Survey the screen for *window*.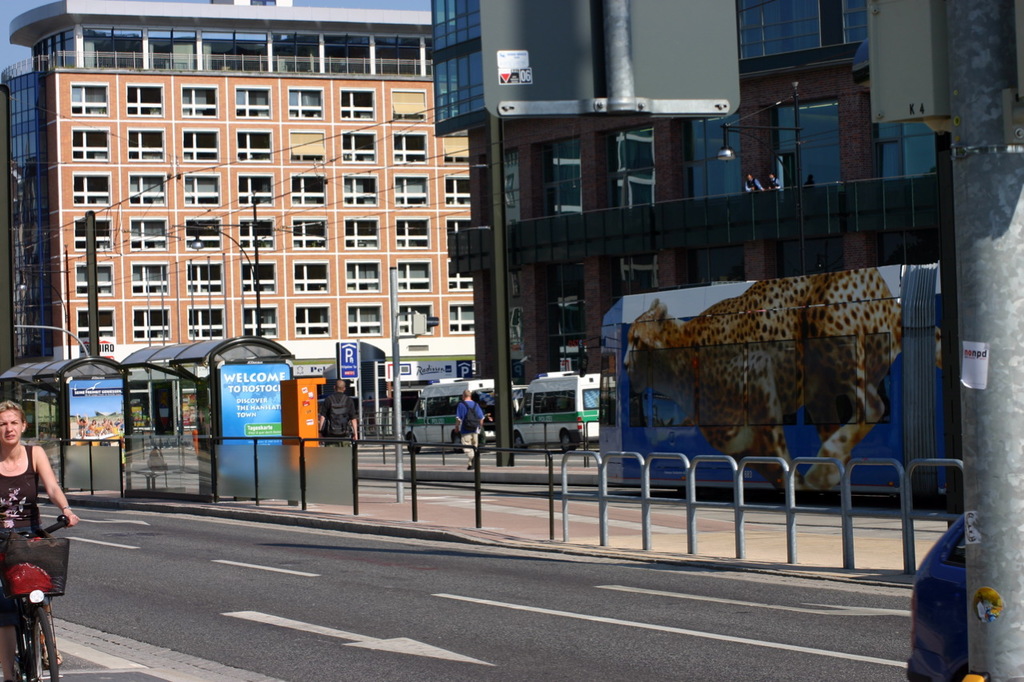
Survey found: box(72, 255, 121, 297).
